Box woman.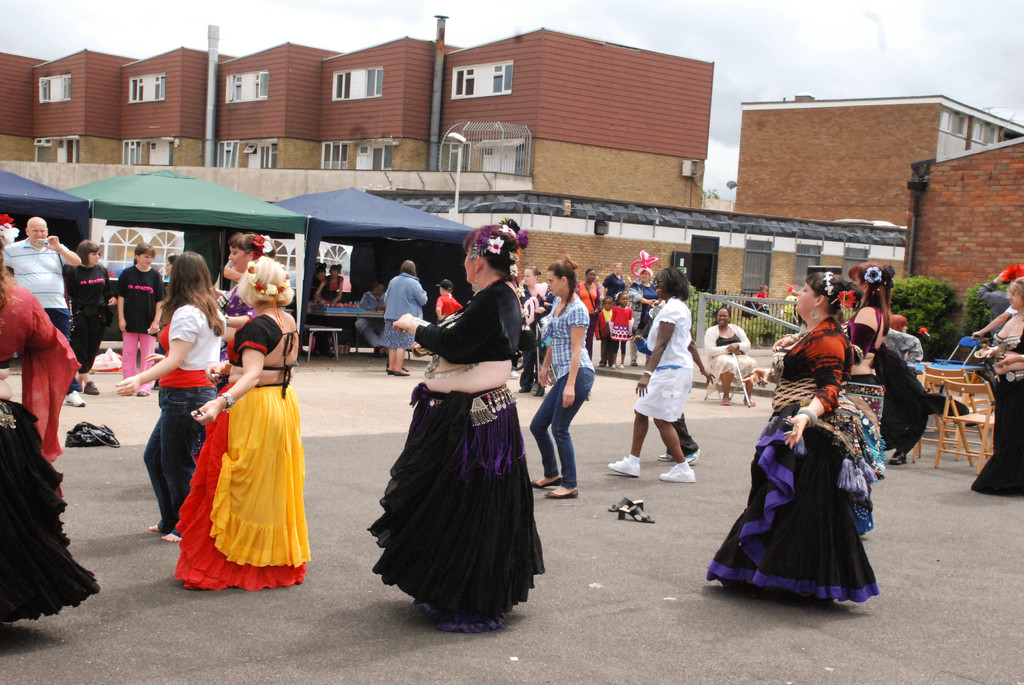
crop(518, 264, 548, 392).
